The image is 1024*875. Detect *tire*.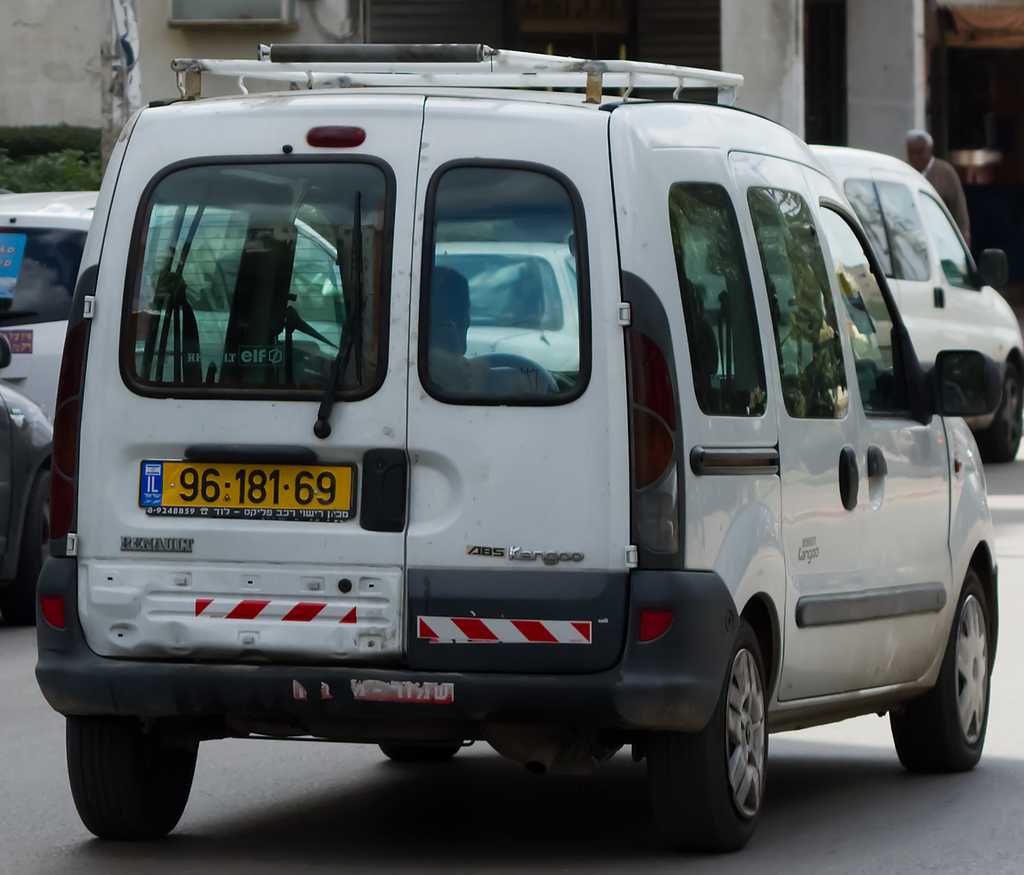
Detection: (left=665, top=614, right=802, bottom=847).
